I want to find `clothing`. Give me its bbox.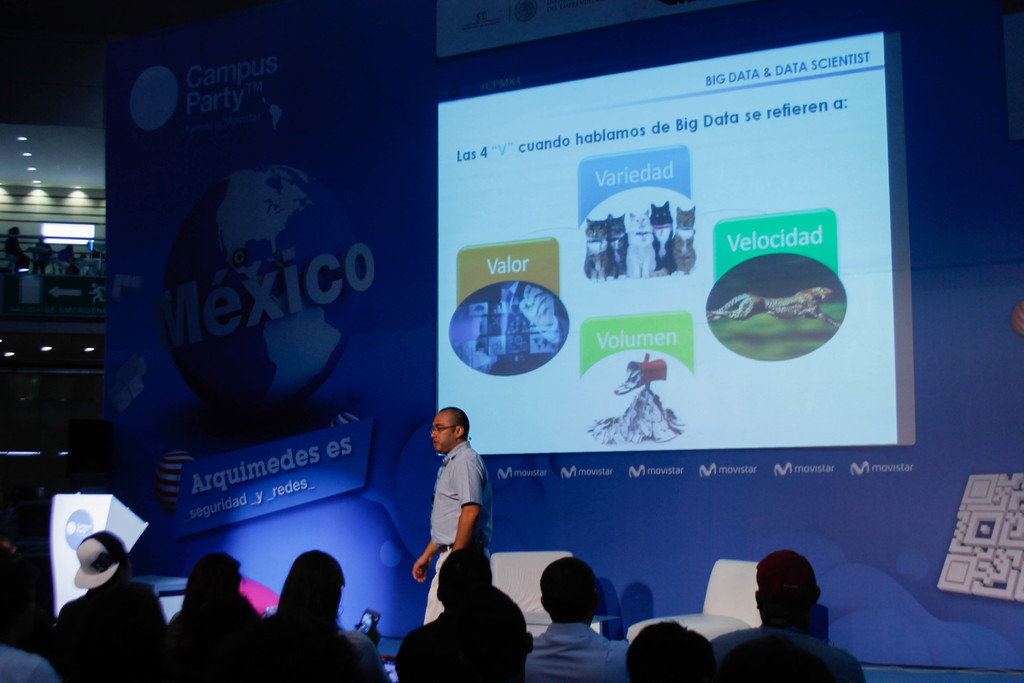
424 436 495 588.
